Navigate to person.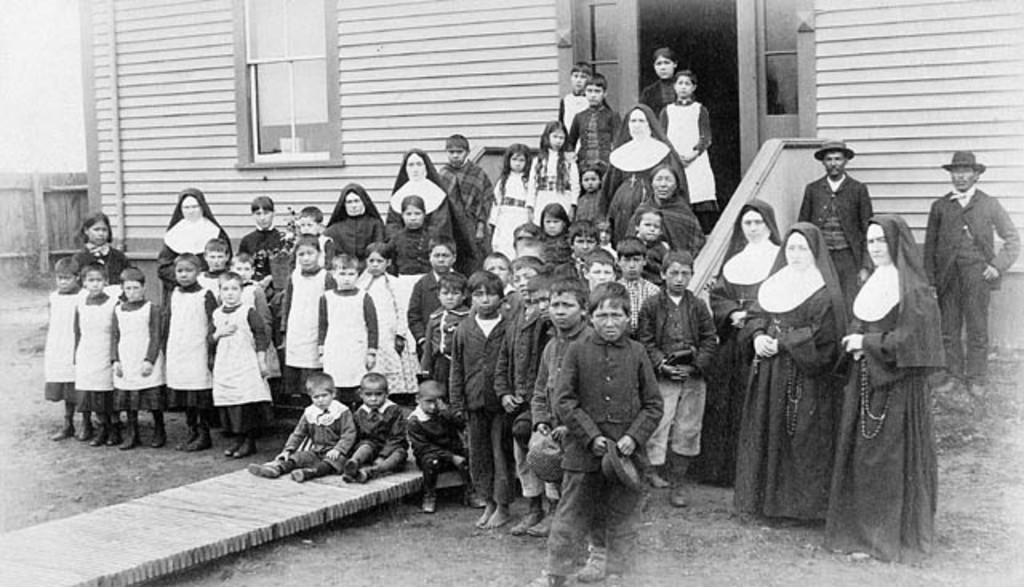
Navigation target: {"left": 654, "top": 72, "right": 723, "bottom": 218}.
